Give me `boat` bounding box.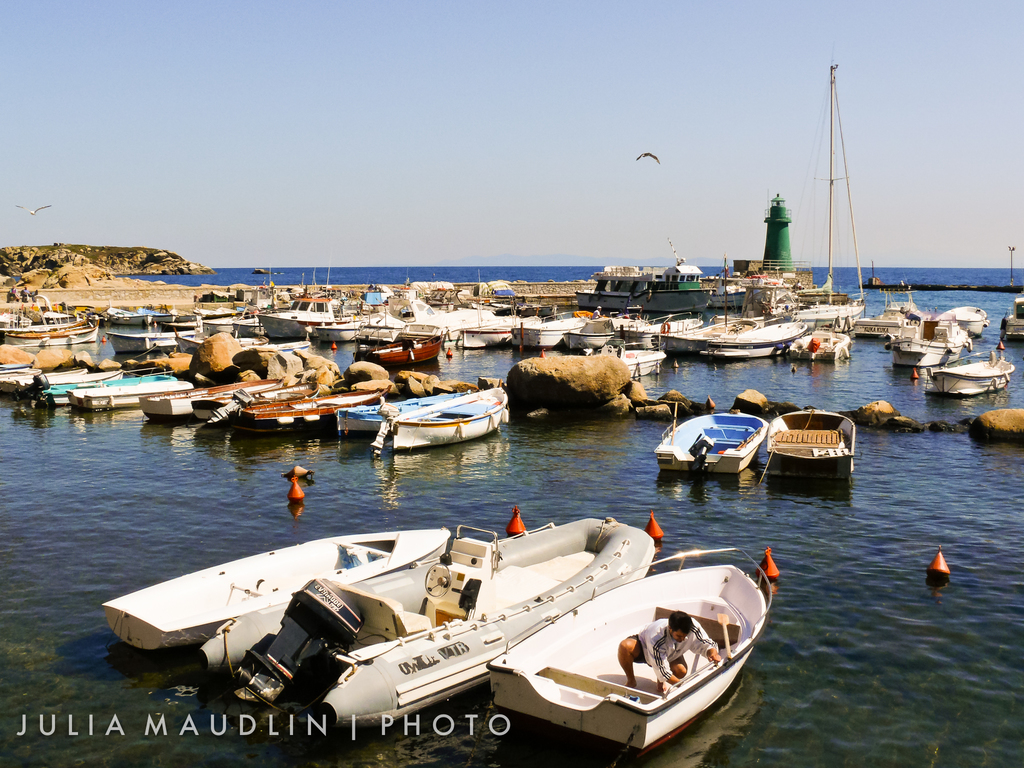
box(420, 281, 458, 310).
